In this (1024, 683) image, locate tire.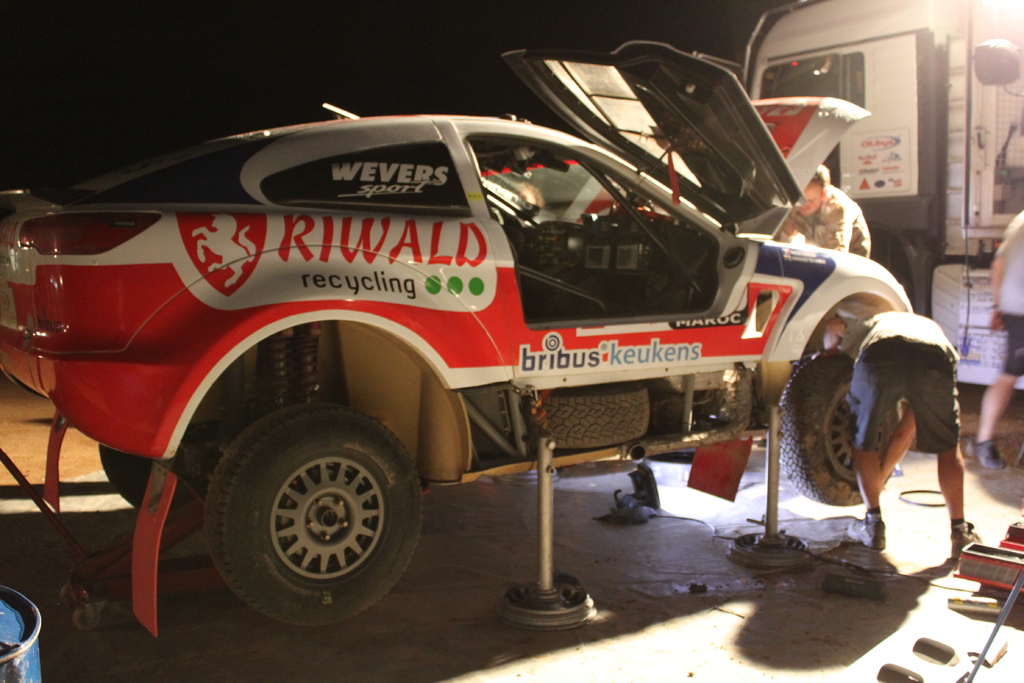
Bounding box: <bbox>543, 386, 651, 450</bbox>.
